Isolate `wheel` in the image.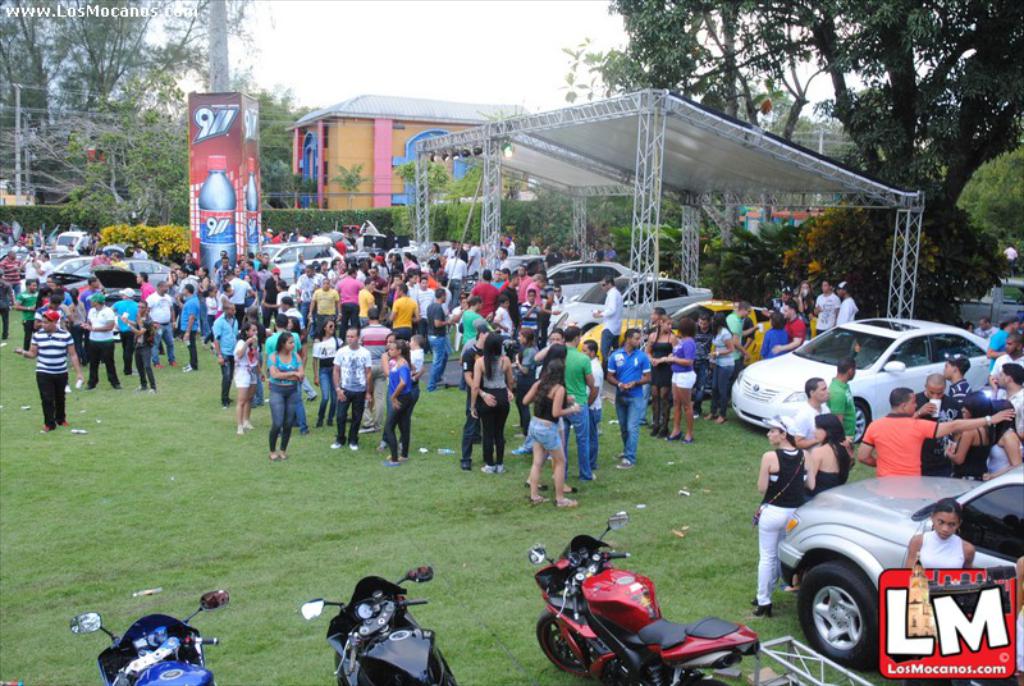
Isolated region: <bbox>536, 610, 588, 677</bbox>.
